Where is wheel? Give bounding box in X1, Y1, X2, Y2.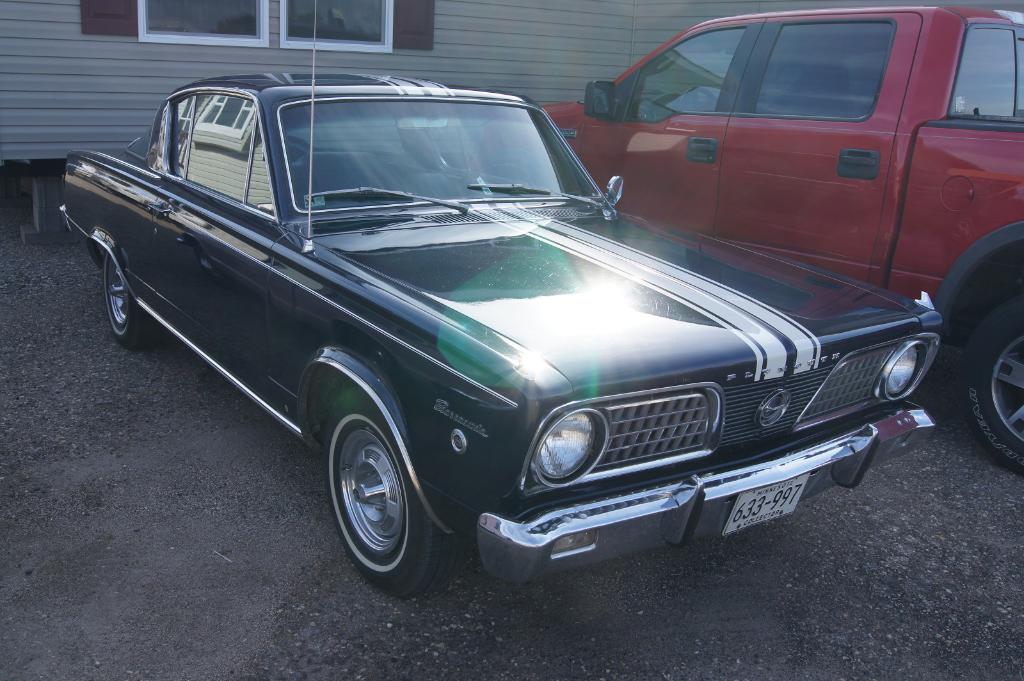
102, 254, 150, 352.
